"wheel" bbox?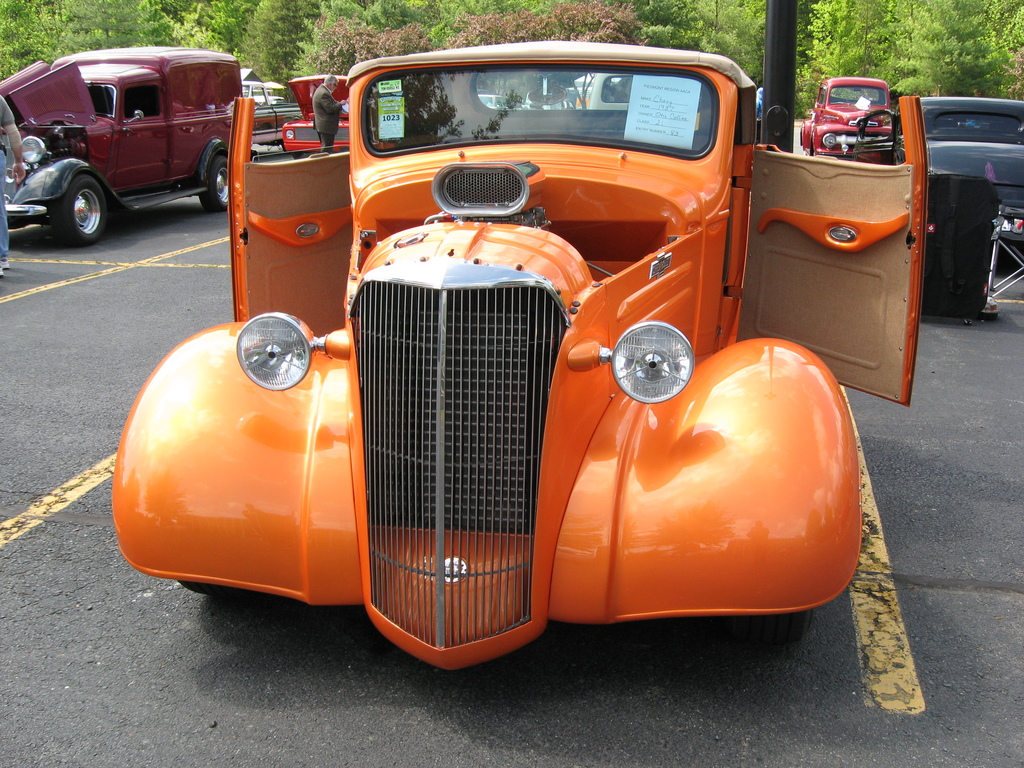
176,580,234,598
